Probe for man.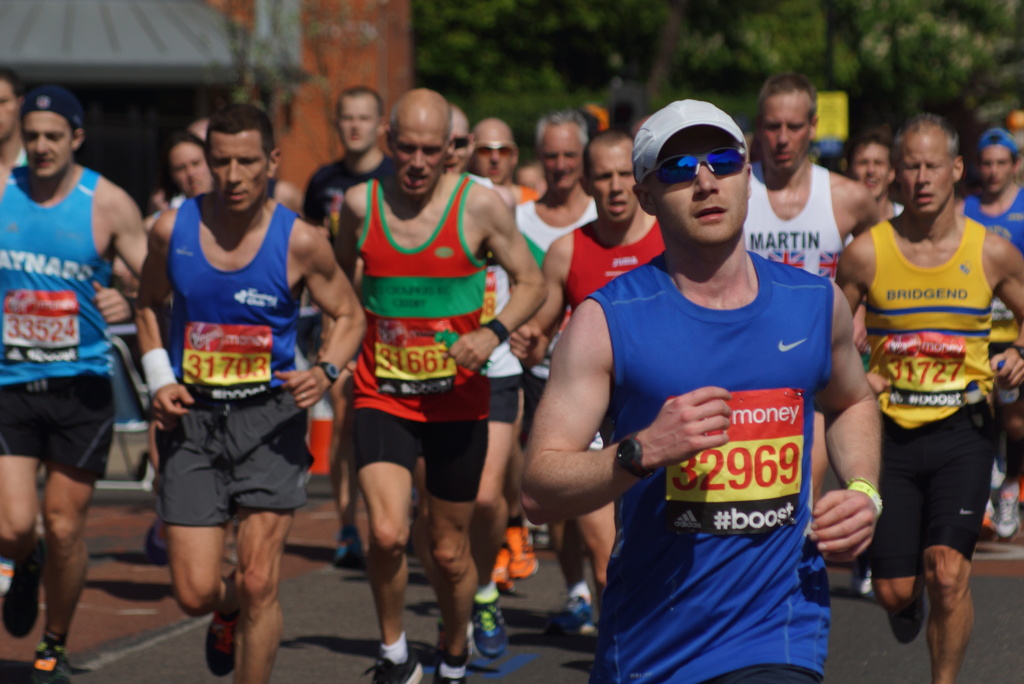
Probe result: [x1=299, y1=83, x2=400, y2=234].
